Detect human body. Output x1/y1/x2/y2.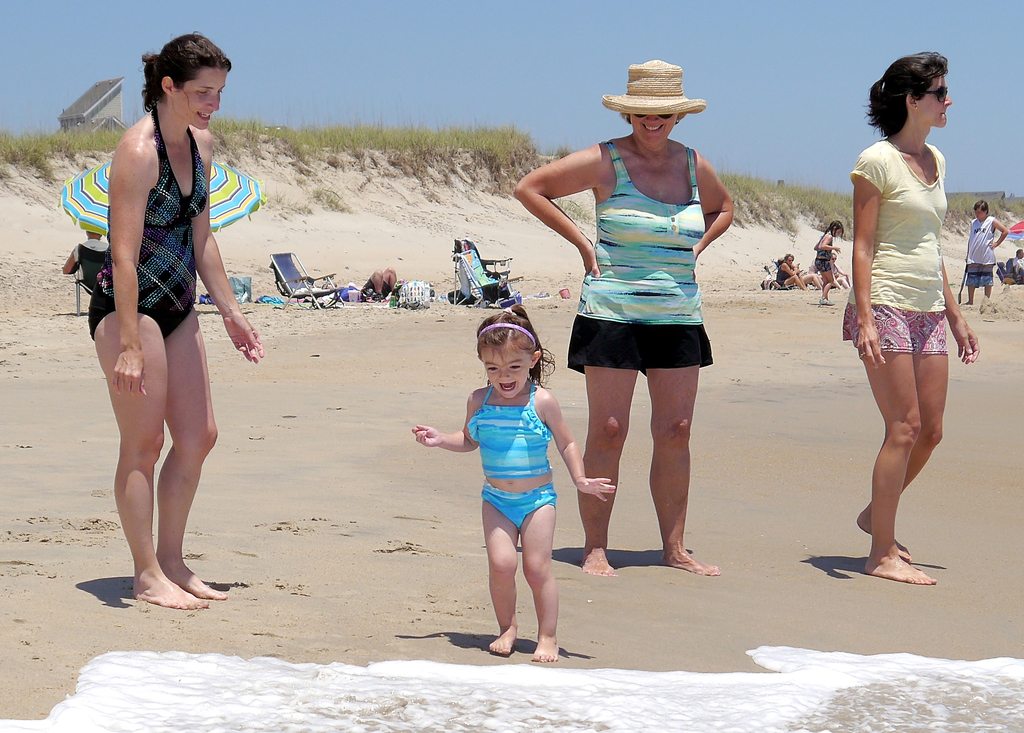
509/133/732/579.
